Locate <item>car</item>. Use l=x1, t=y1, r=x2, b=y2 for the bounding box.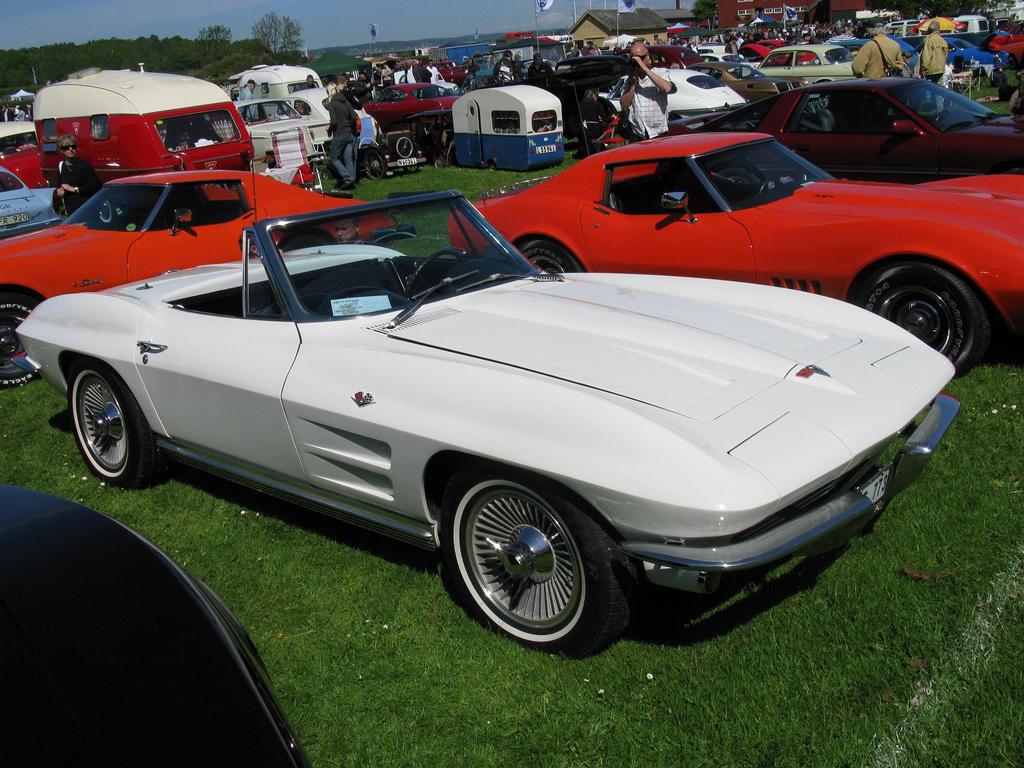
l=51, t=207, r=969, b=646.
